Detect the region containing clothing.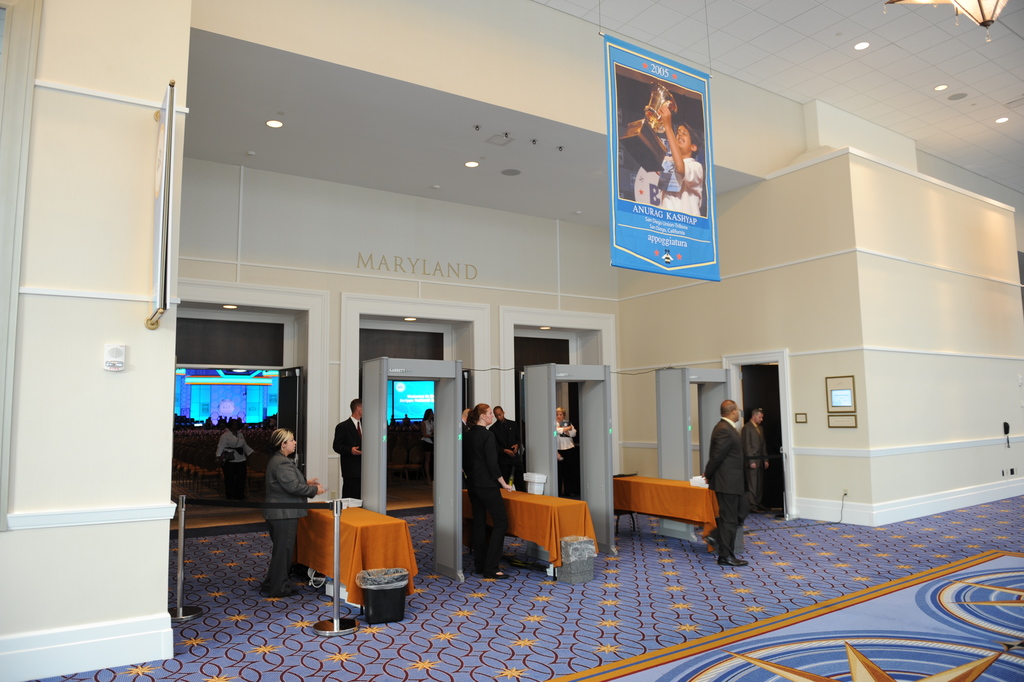
detection(423, 419, 435, 473).
